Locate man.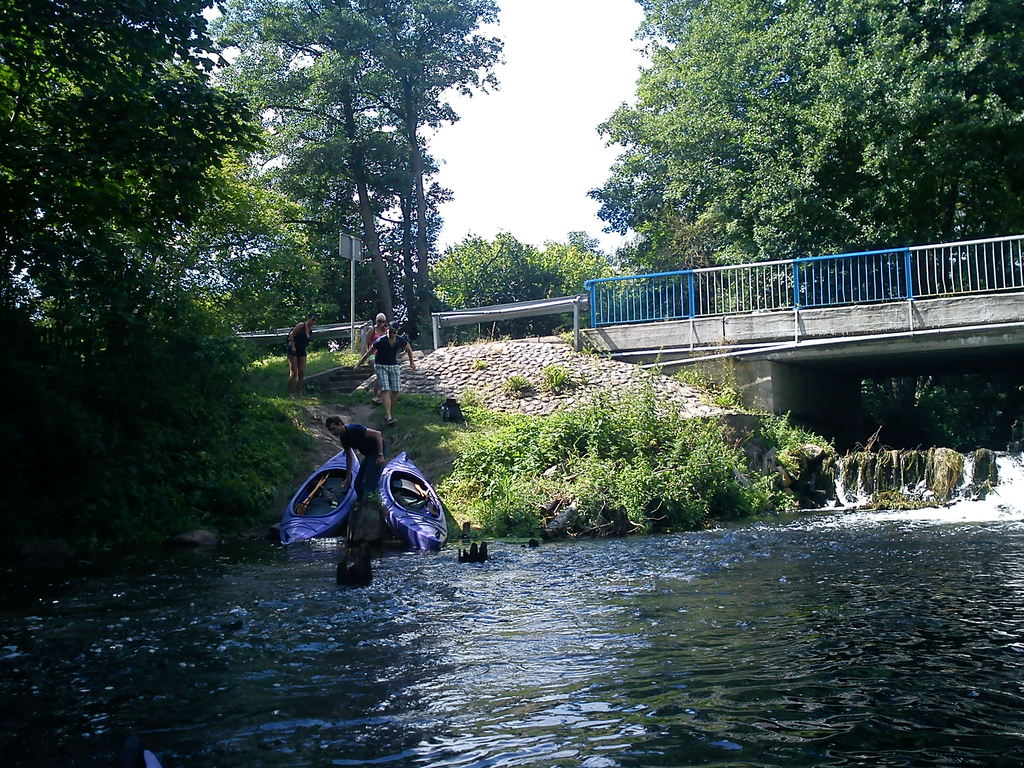
Bounding box: x1=359 y1=321 x2=417 y2=425.
